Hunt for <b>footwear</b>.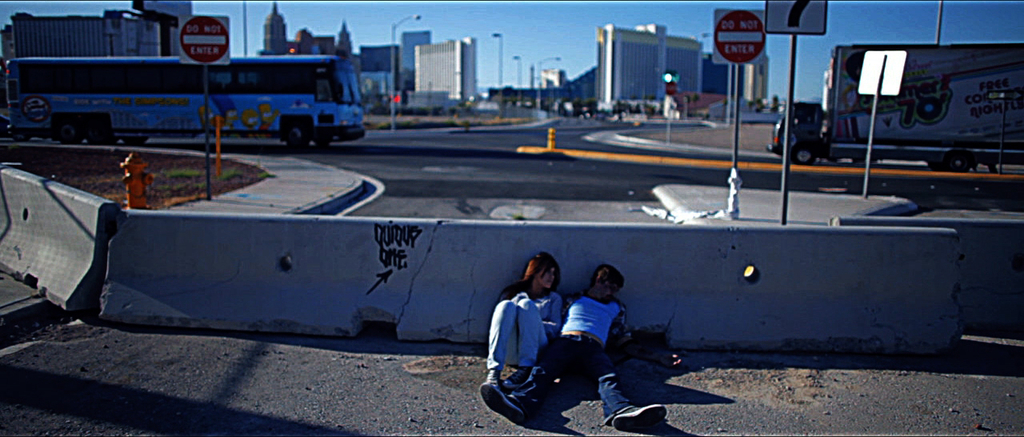
Hunted down at 474,383,531,426.
